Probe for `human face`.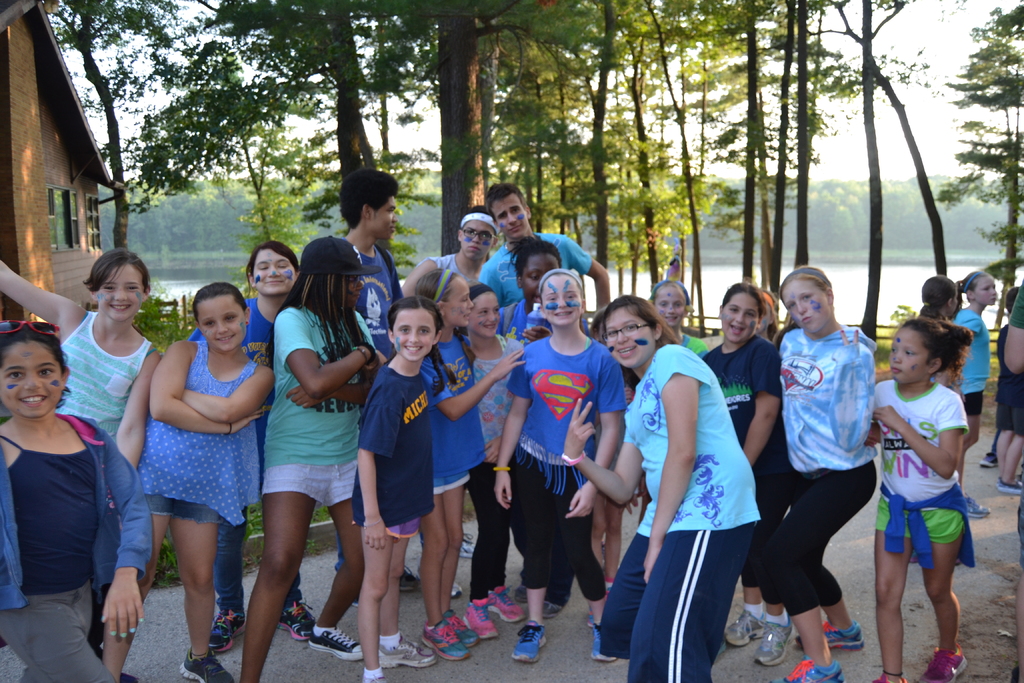
Probe result: {"x1": 196, "y1": 295, "x2": 248, "y2": 347}.
